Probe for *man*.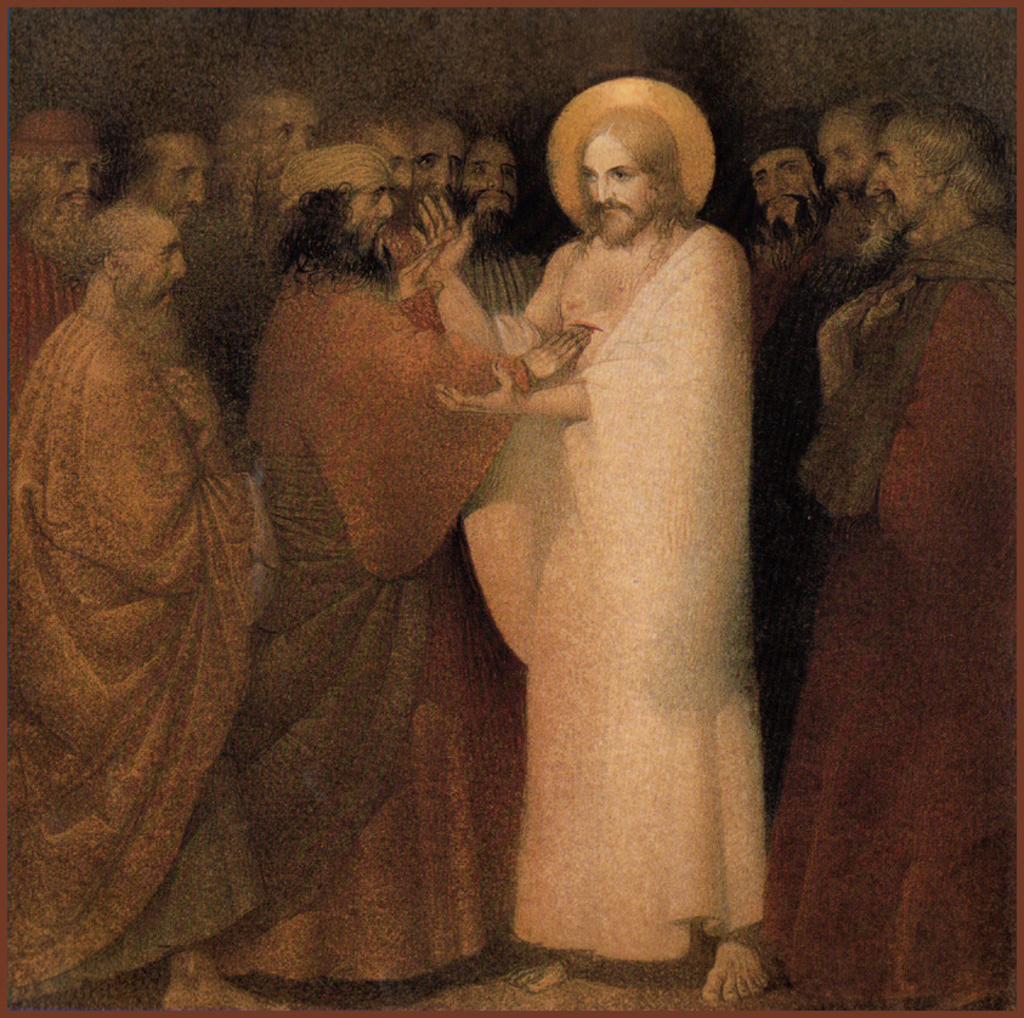
Probe result: 401 77 773 1006.
